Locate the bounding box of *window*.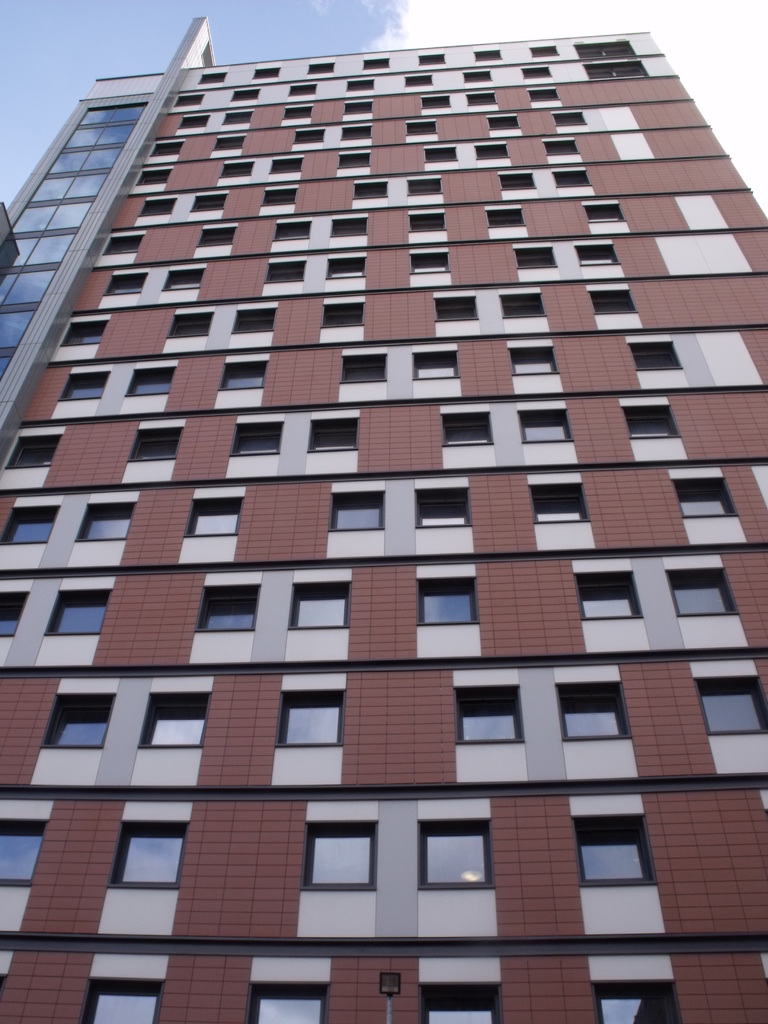
Bounding box: [left=81, top=503, right=141, bottom=545].
